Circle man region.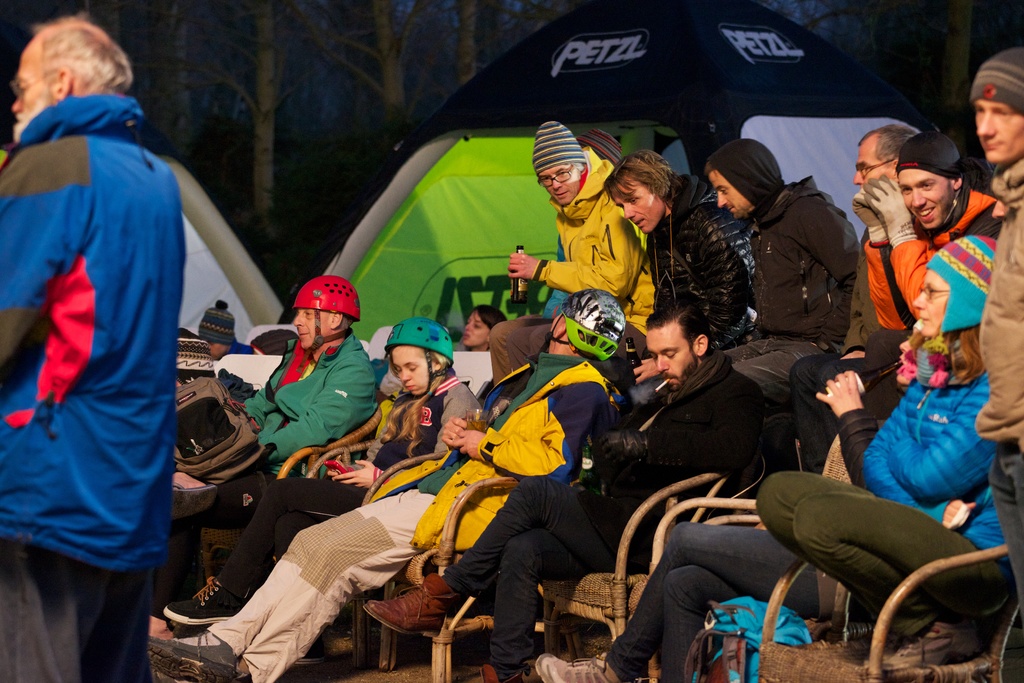
Region: <region>602, 148, 751, 396</region>.
